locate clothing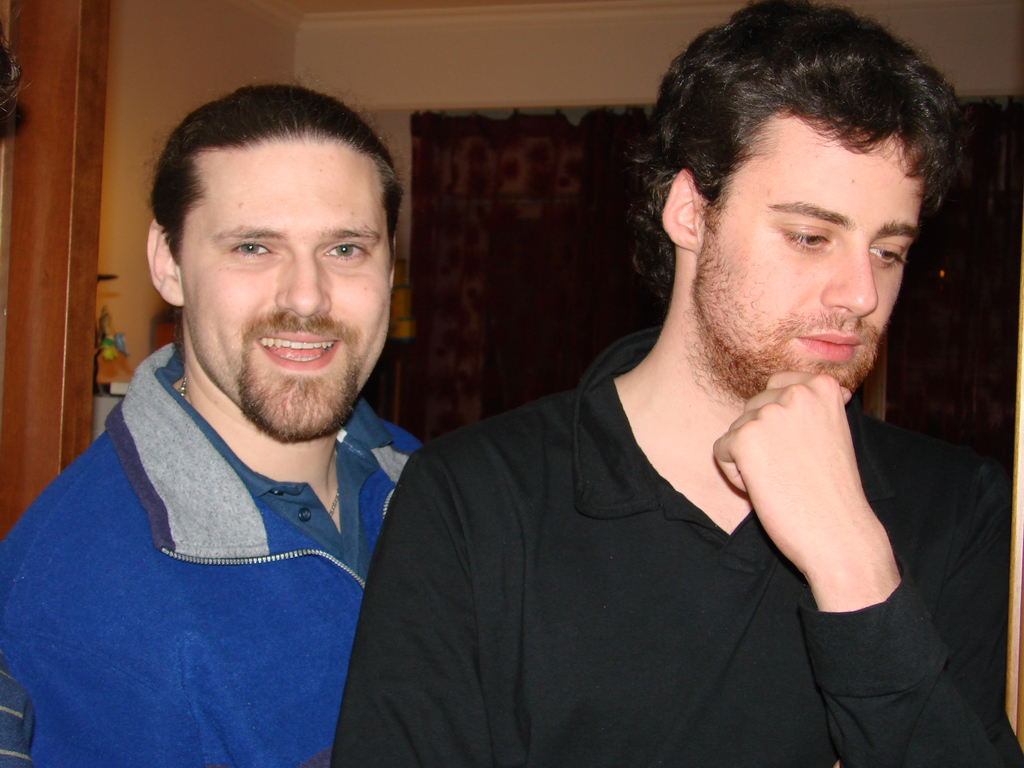
{"x1": 0, "y1": 328, "x2": 430, "y2": 767}
